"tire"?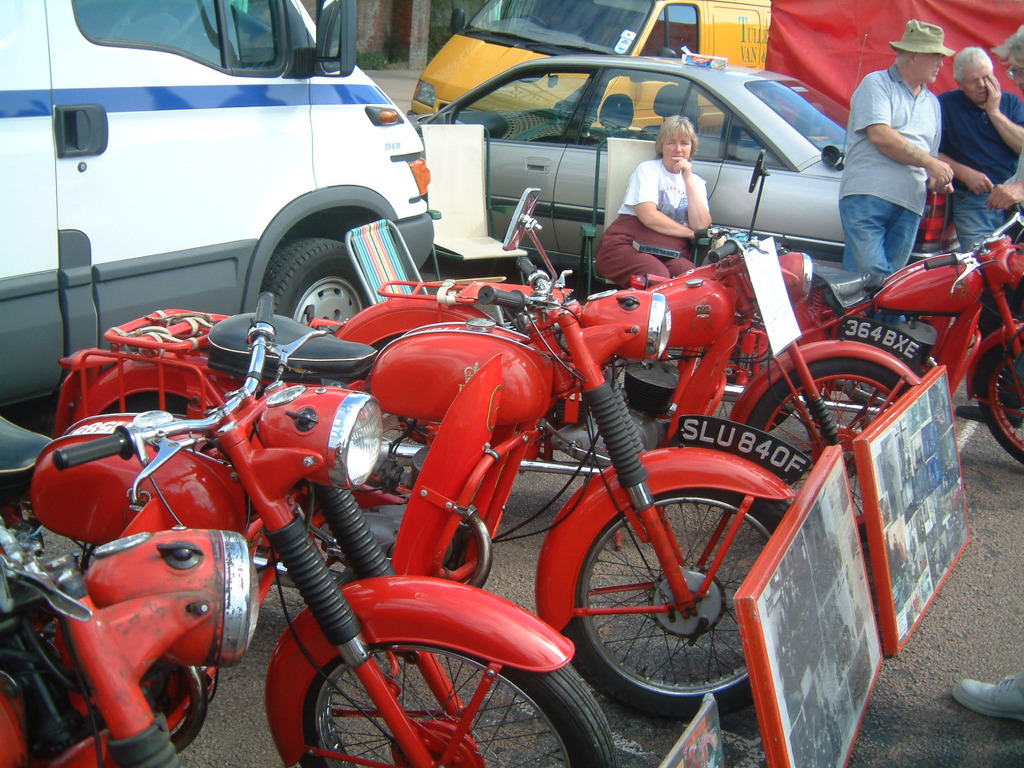
rect(560, 492, 796, 718)
